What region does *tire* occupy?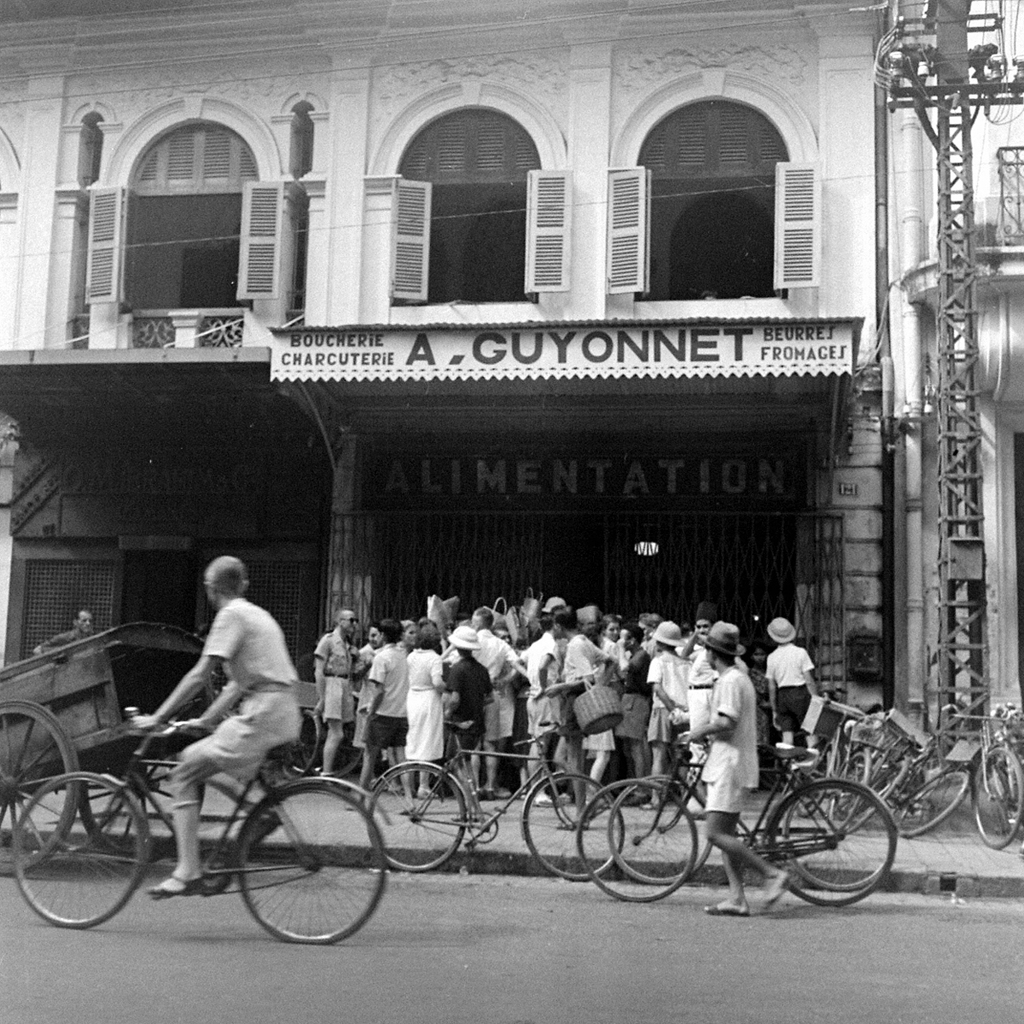
box=[781, 786, 922, 904].
